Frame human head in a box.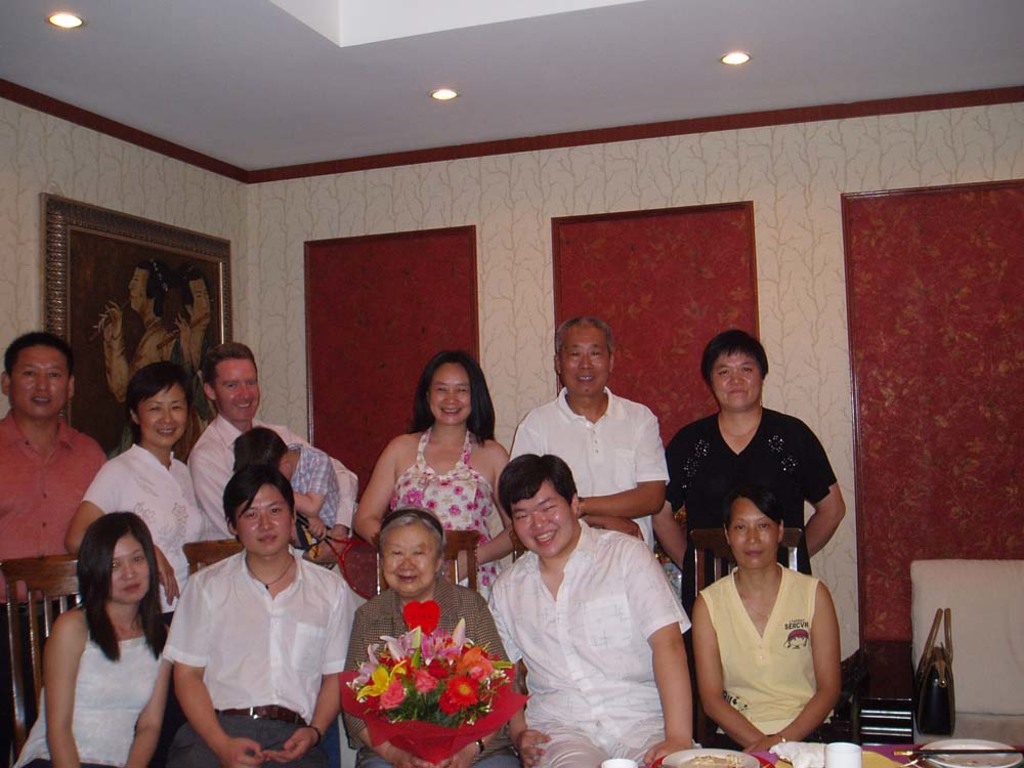
(383, 513, 444, 594).
